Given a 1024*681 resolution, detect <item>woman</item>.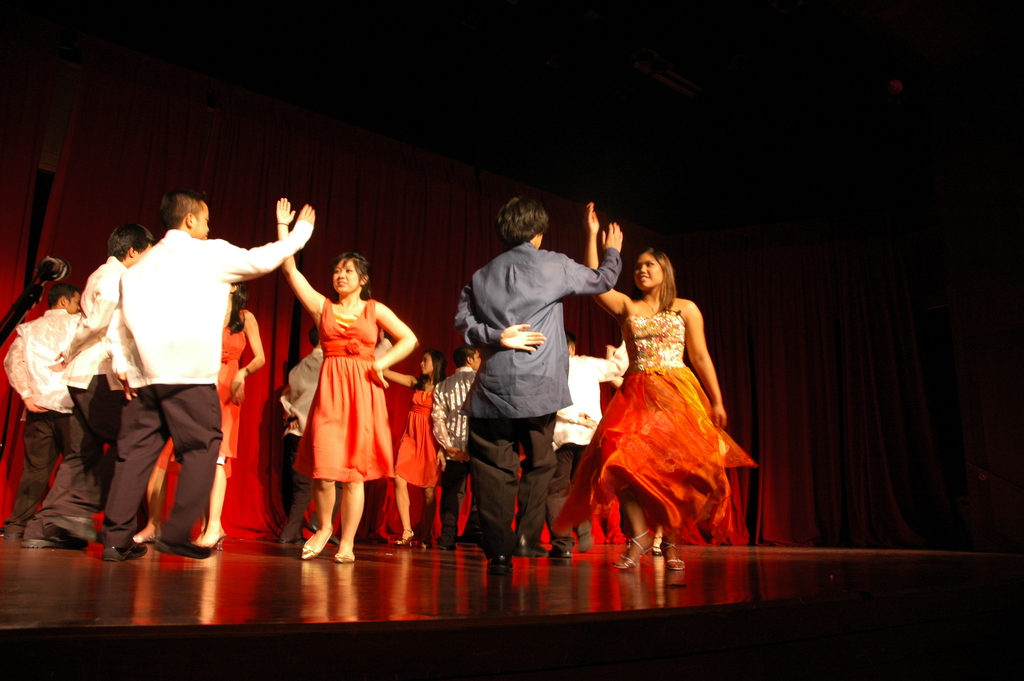
[x1=572, y1=233, x2=749, y2=546].
